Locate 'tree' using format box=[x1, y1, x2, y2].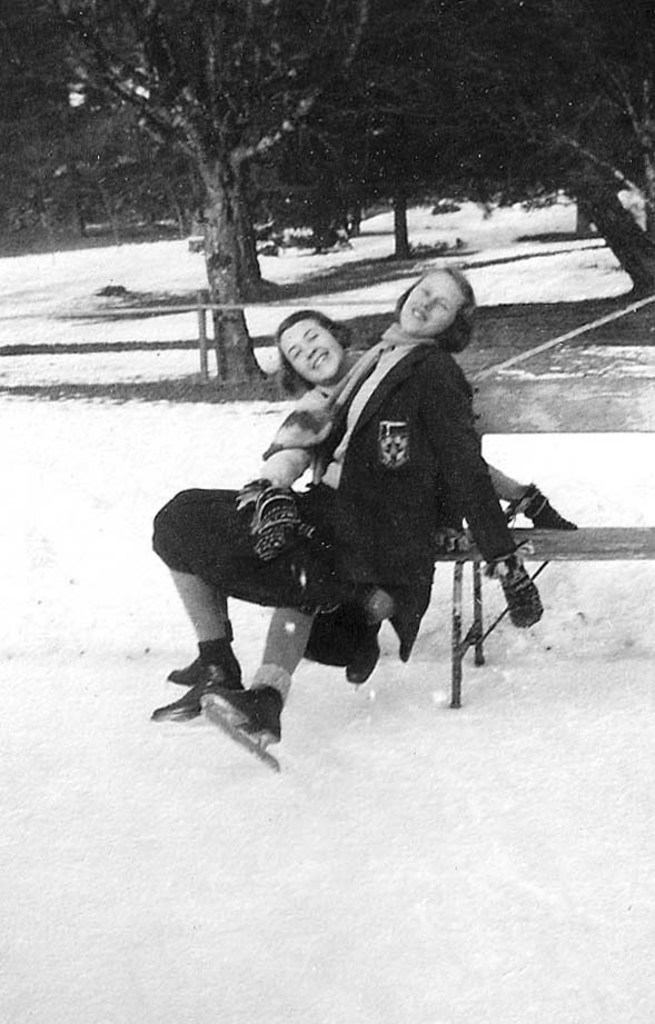
box=[0, 0, 390, 390].
